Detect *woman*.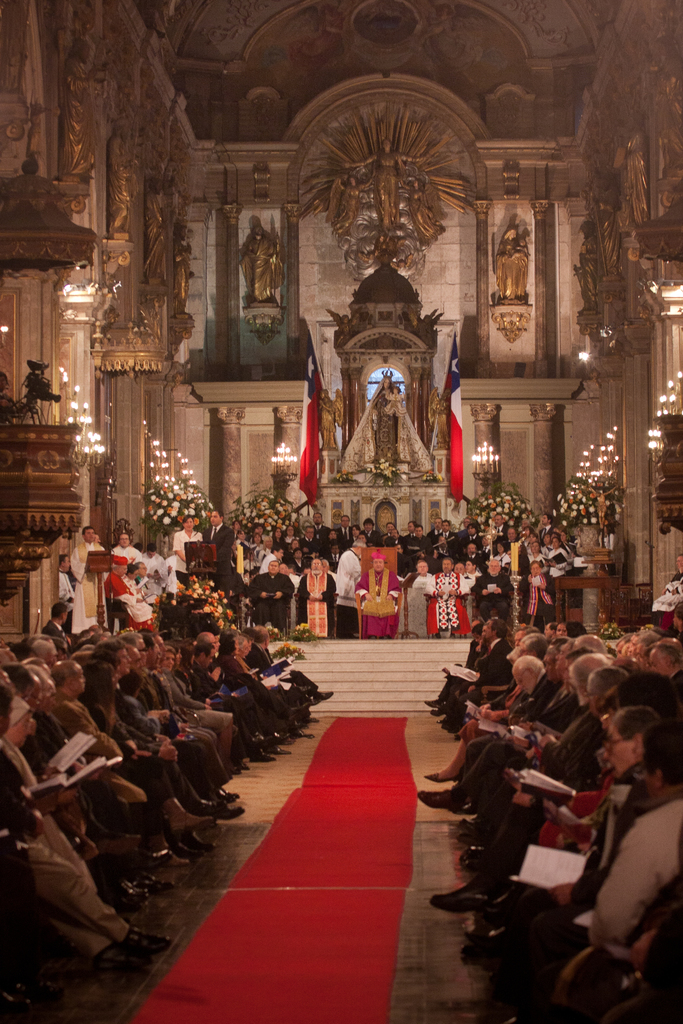
Detected at <region>409, 559, 434, 591</region>.
